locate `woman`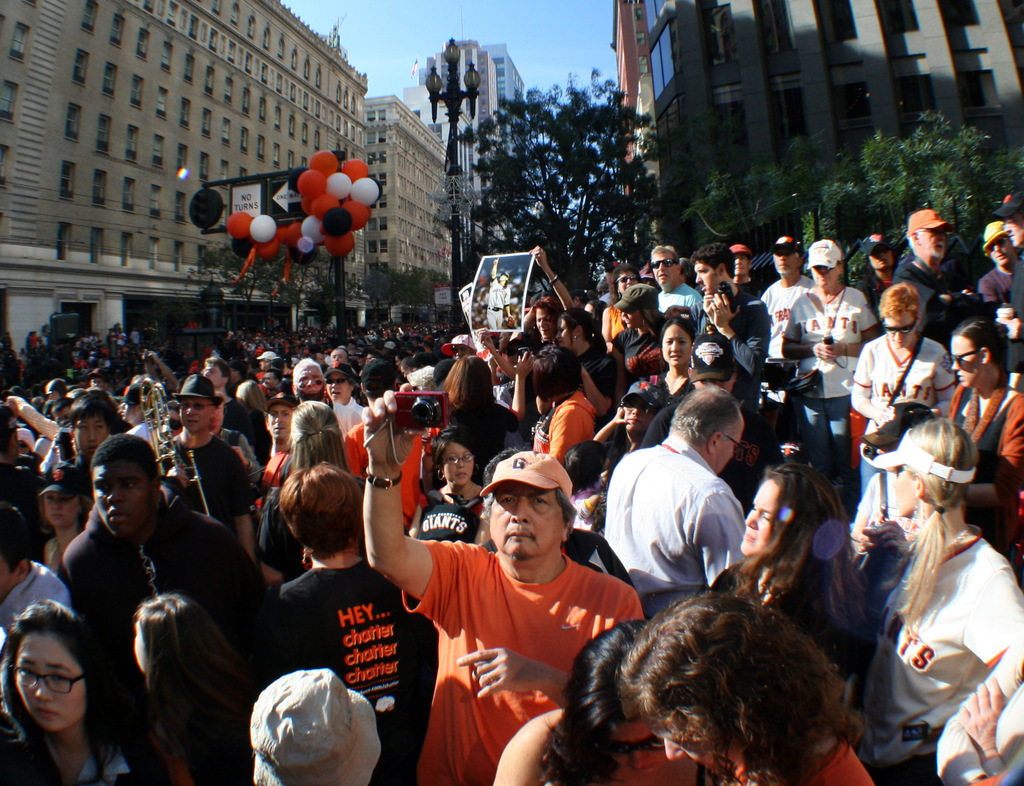
bbox=(253, 395, 378, 593)
